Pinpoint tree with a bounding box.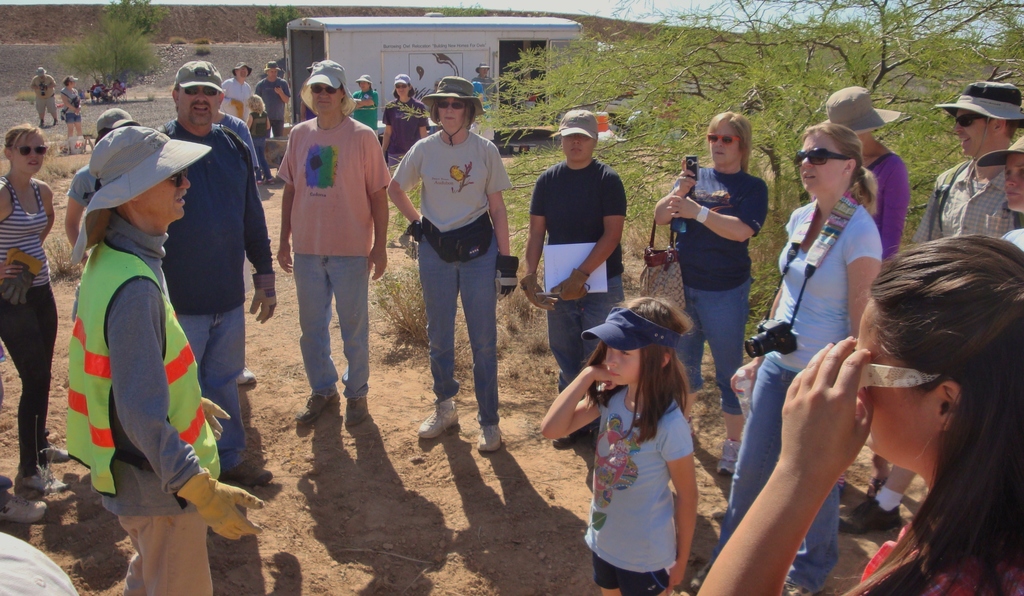
x1=425 y1=0 x2=480 y2=22.
